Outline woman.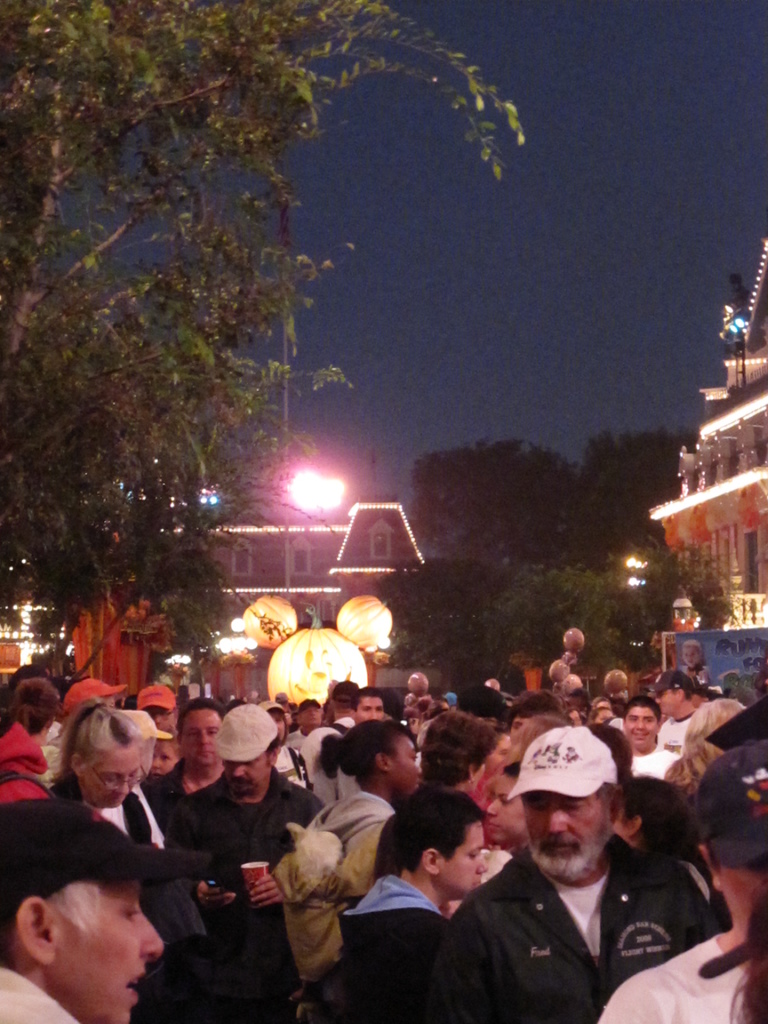
Outline: box=[665, 700, 742, 811].
